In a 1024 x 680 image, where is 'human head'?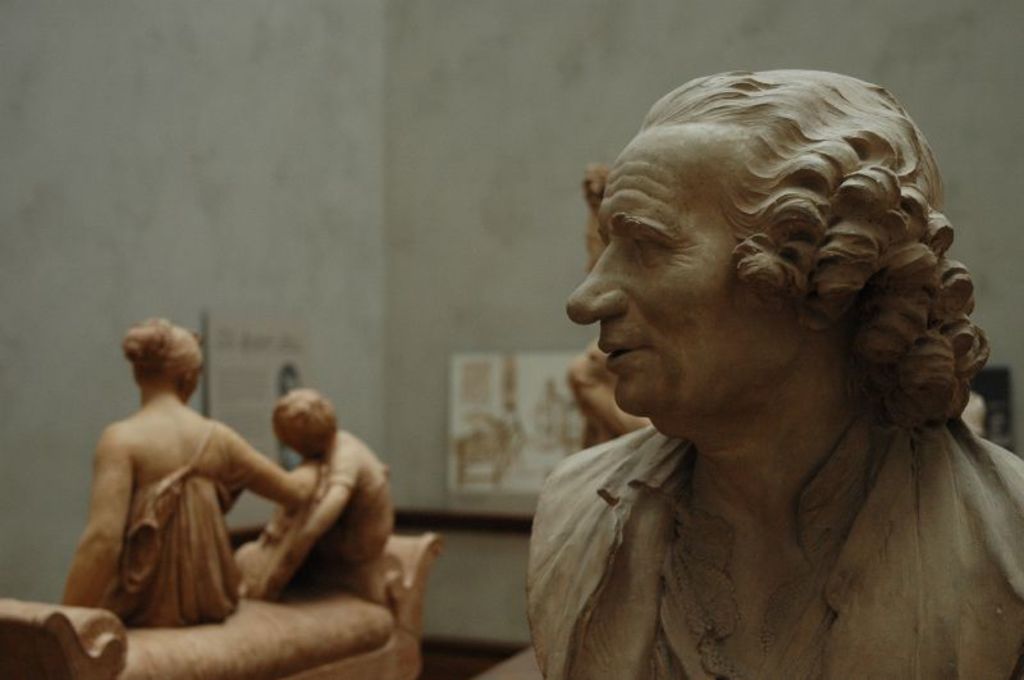
[271, 389, 338, 462].
